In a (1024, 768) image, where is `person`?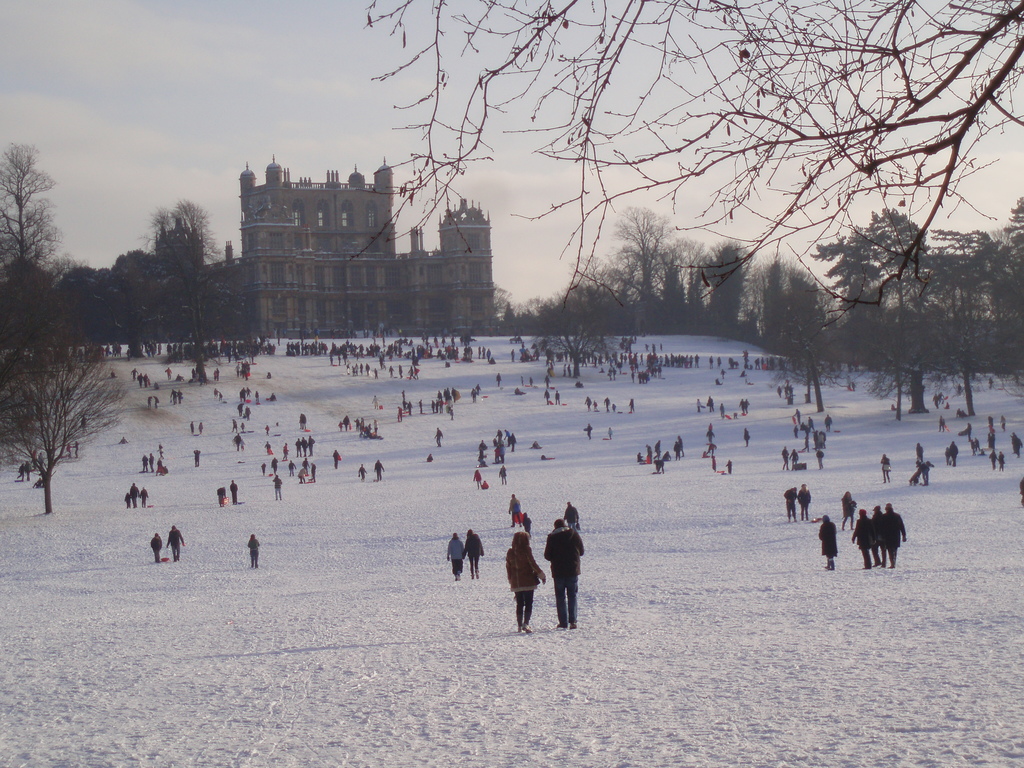
[x1=447, y1=532, x2=463, y2=578].
